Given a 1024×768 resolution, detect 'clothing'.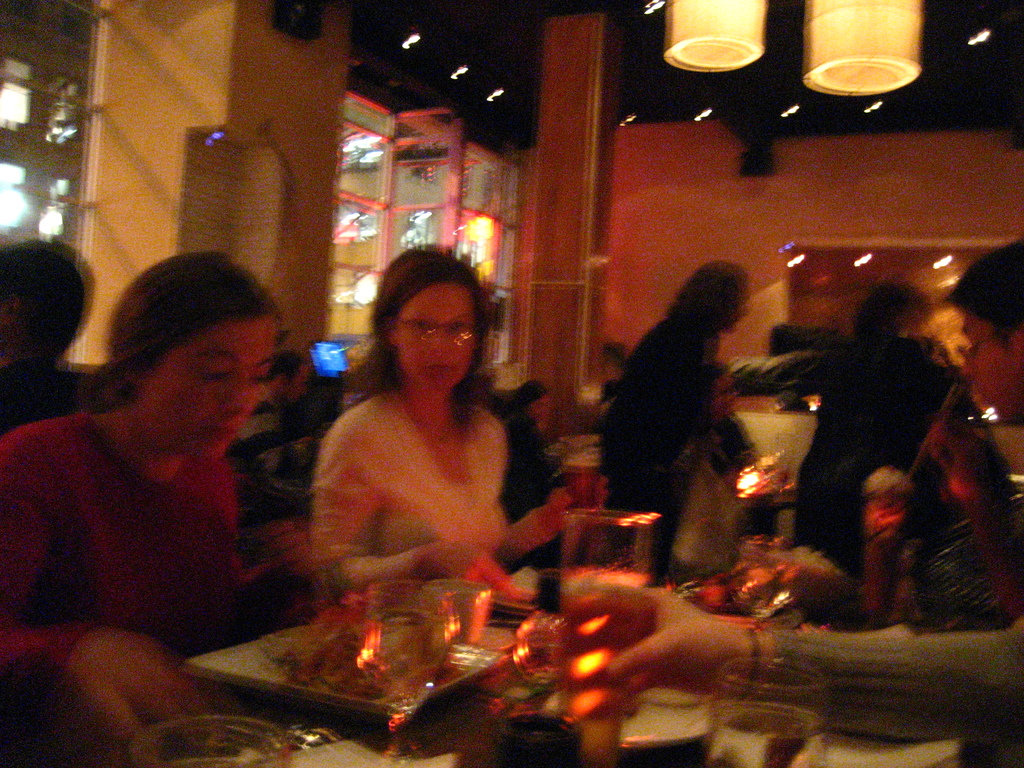
Rect(311, 384, 537, 605).
